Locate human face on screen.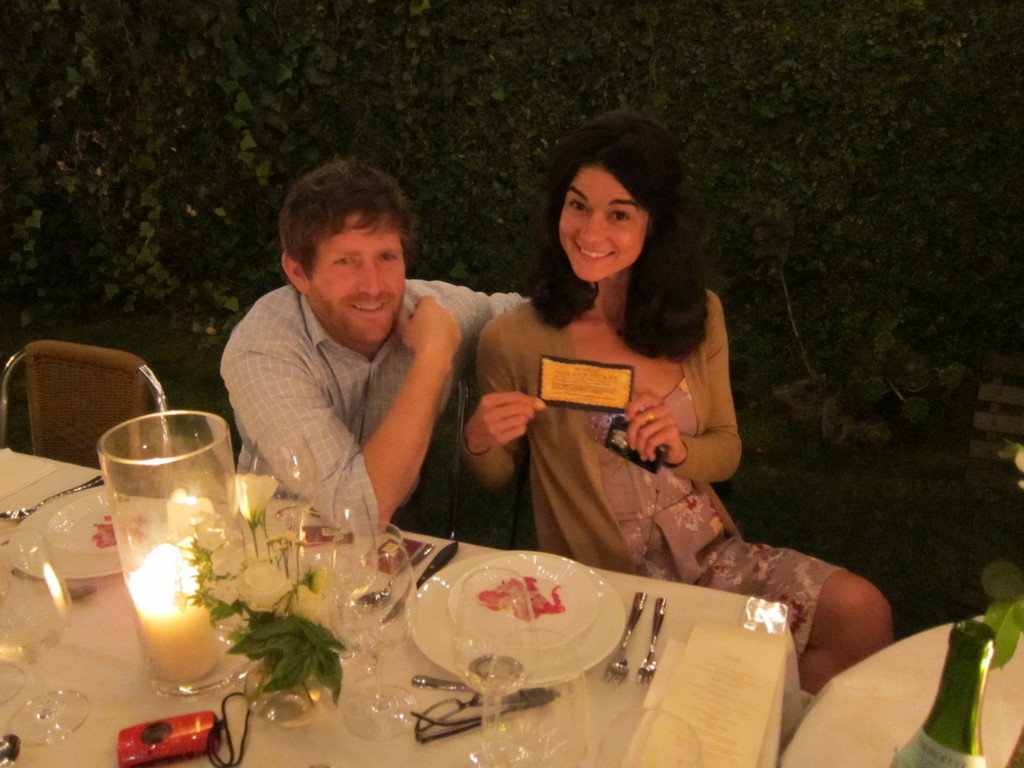
On screen at BBox(303, 213, 406, 343).
